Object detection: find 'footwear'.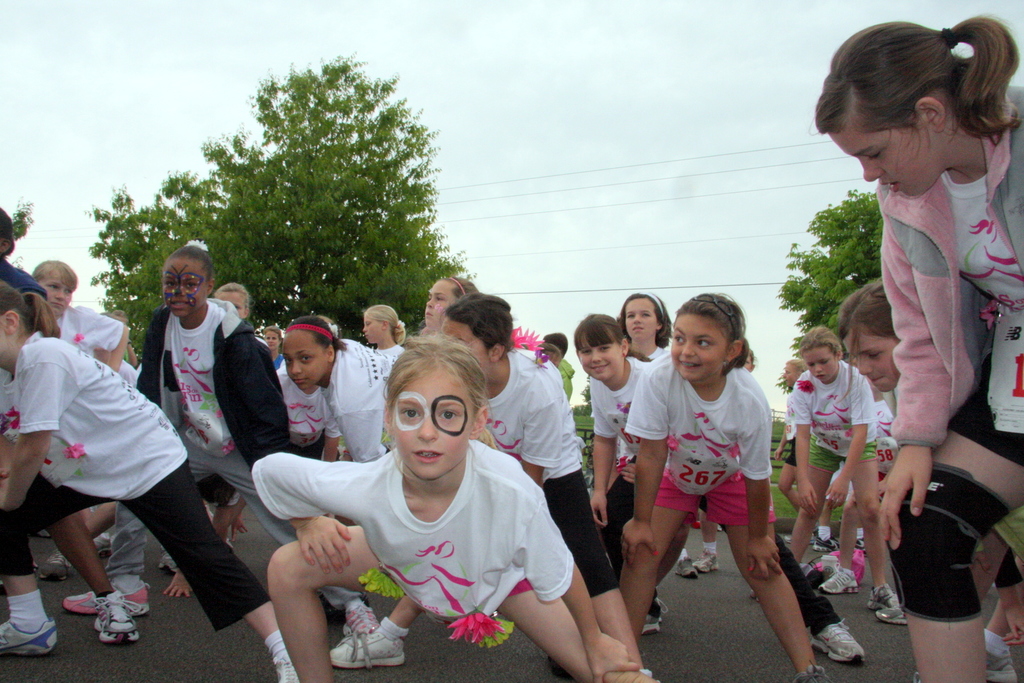
(left=868, top=584, right=898, bottom=609).
